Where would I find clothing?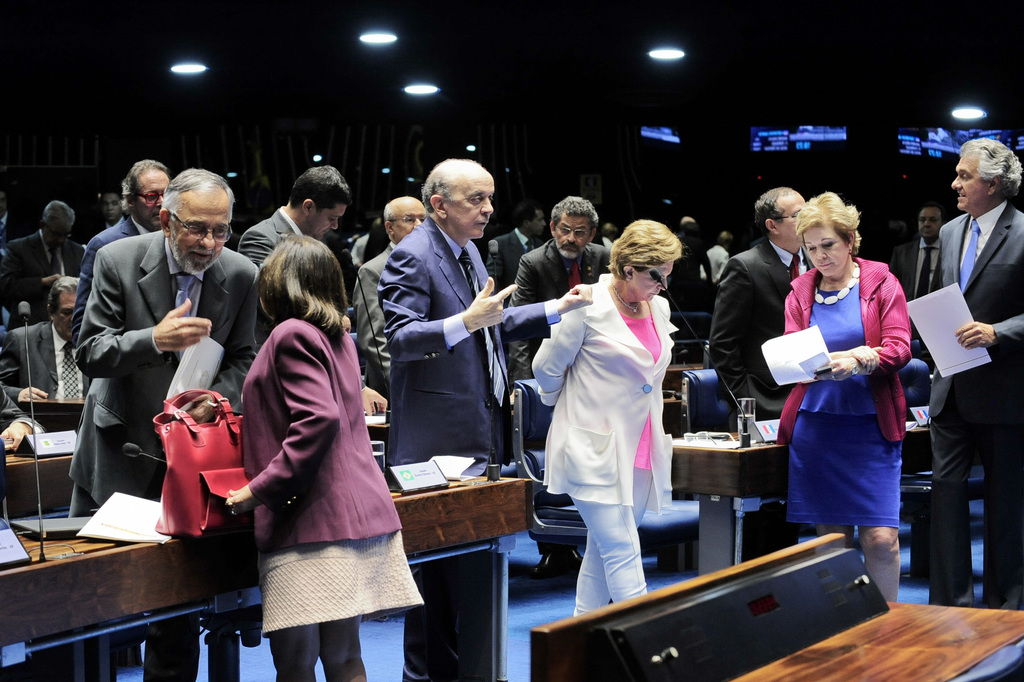
At 927:195:1023:607.
